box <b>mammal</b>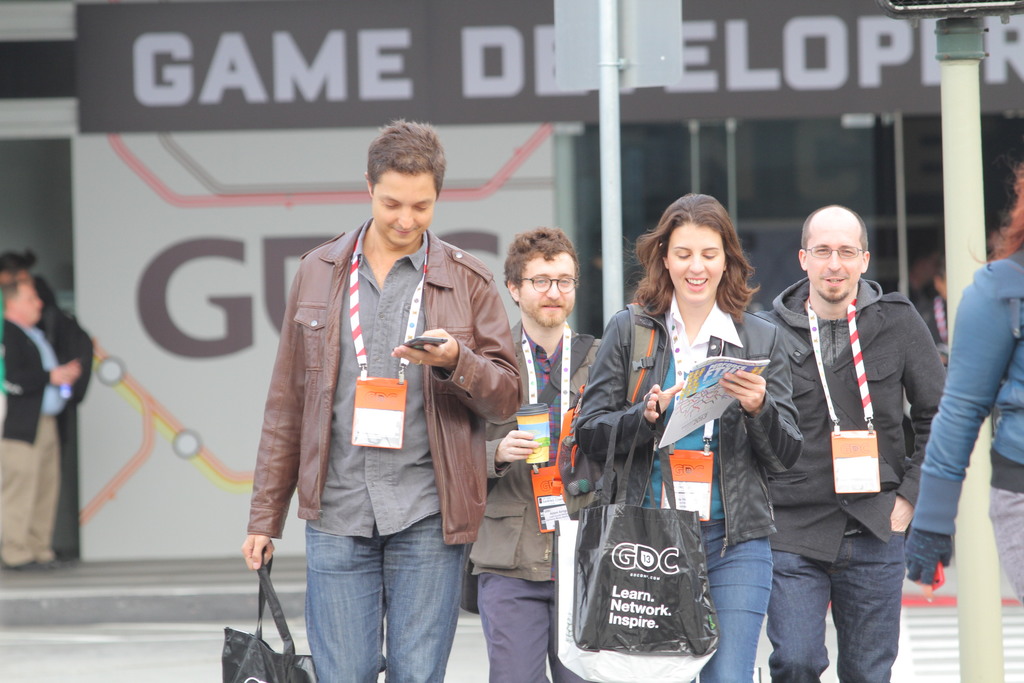
bbox=(747, 199, 948, 646)
